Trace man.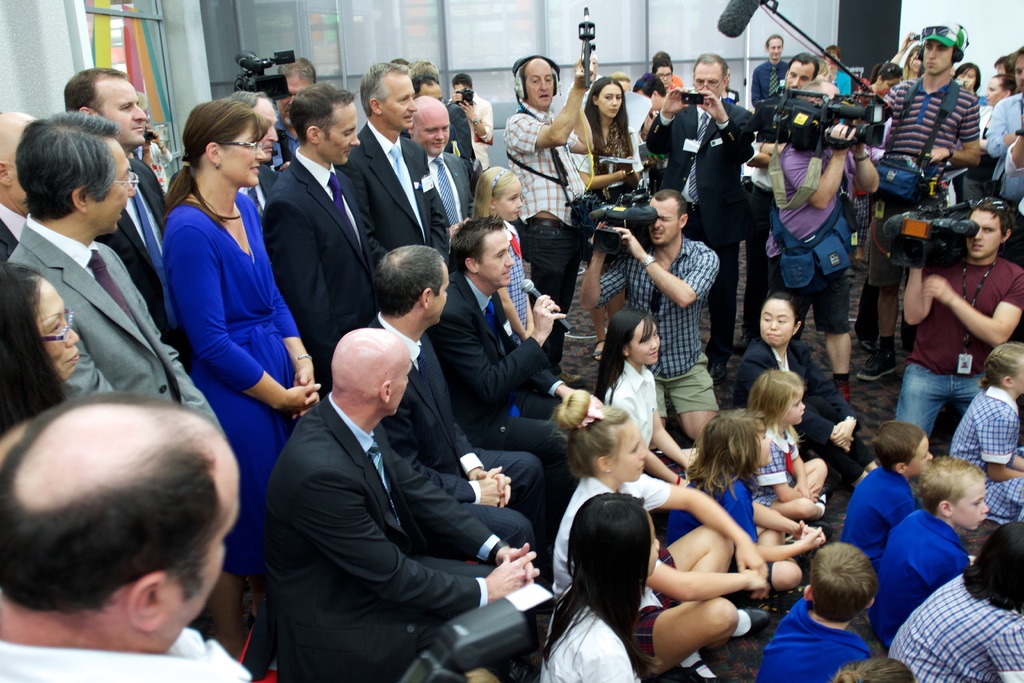
Traced to 0/94/47/251.
